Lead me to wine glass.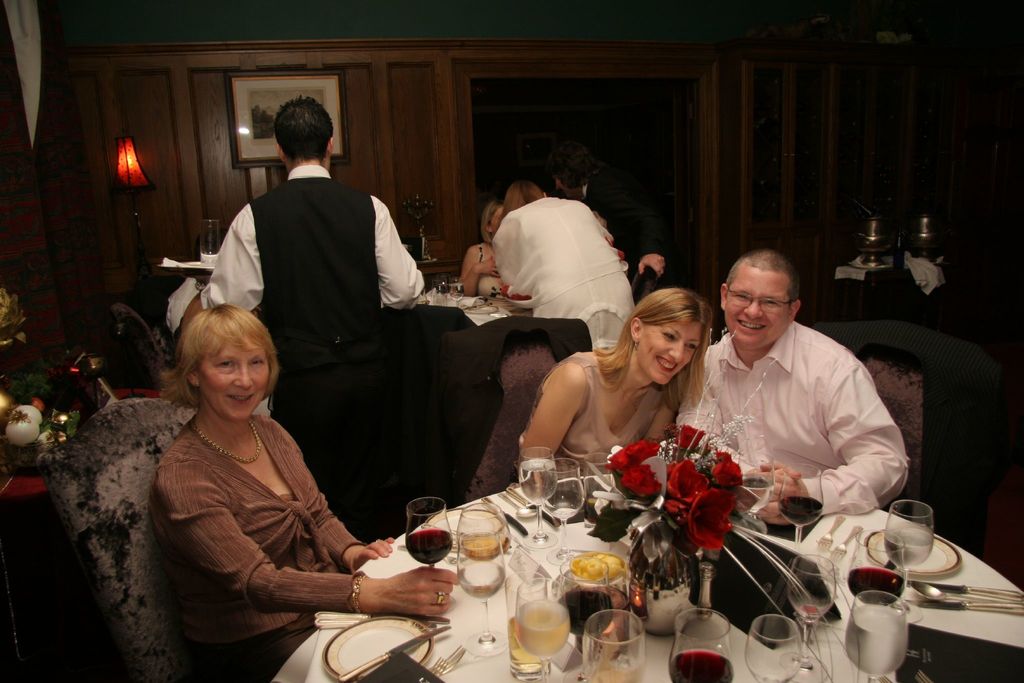
Lead to (x1=838, y1=524, x2=909, y2=607).
